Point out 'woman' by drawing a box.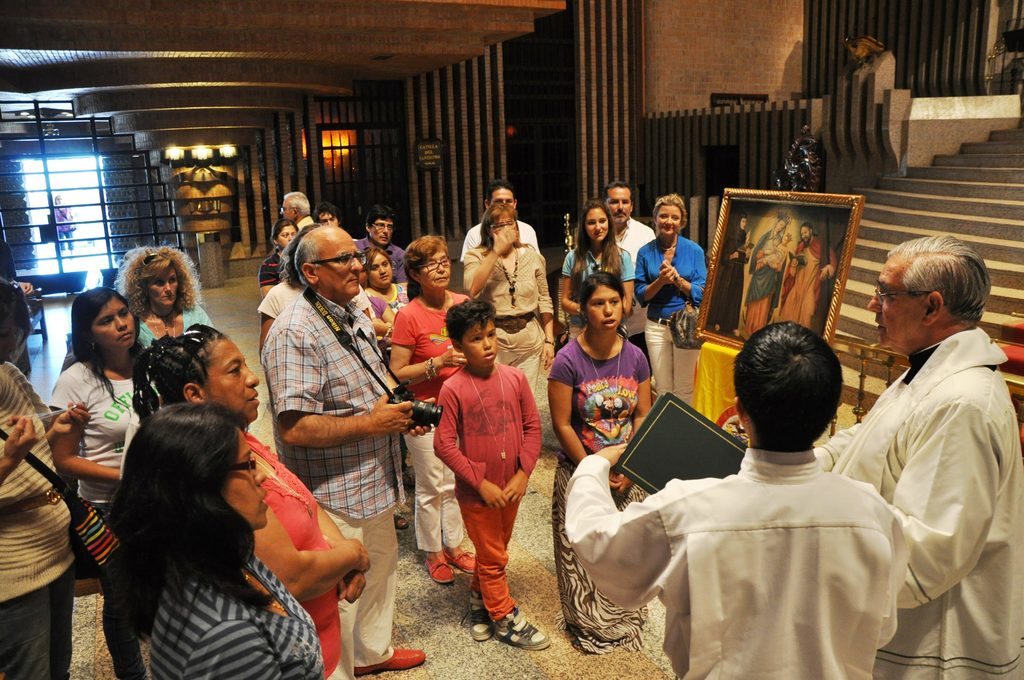
left=463, top=203, right=555, bottom=392.
